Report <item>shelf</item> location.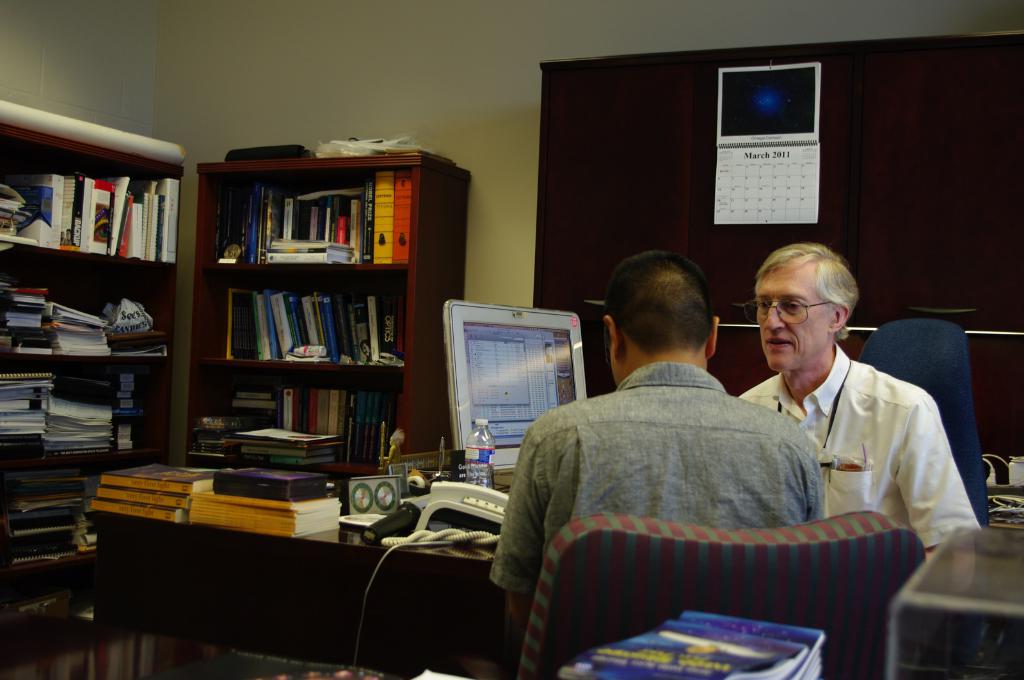
Report: 0, 102, 184, 272.
